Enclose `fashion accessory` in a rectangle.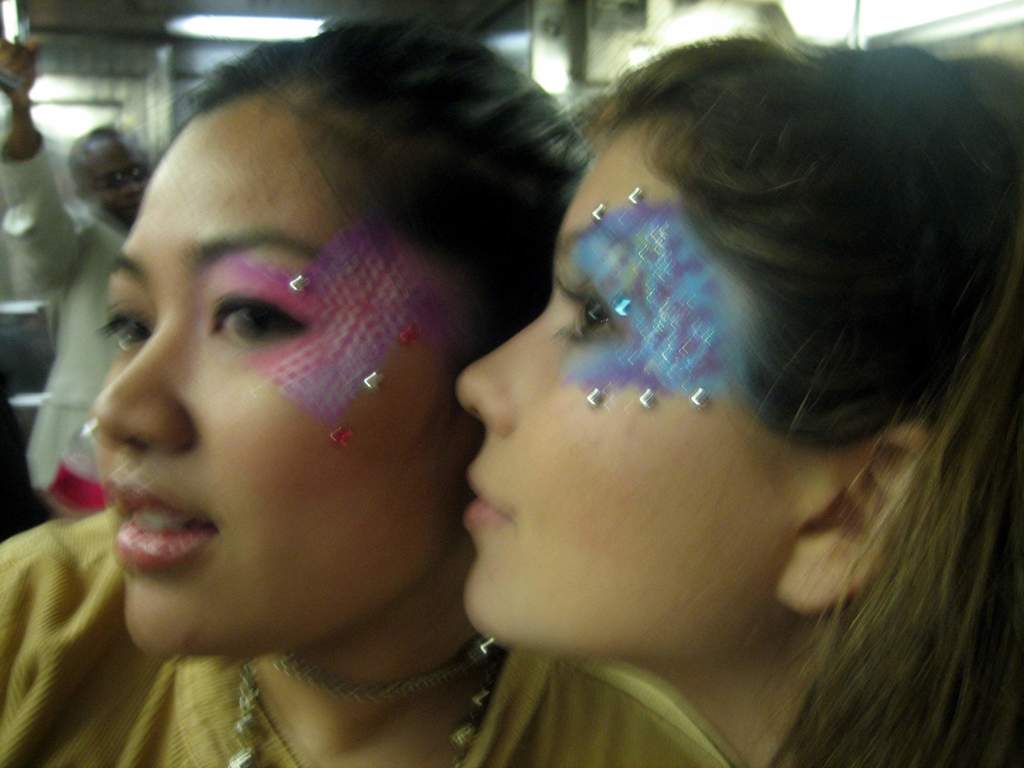
325,424,355,448.
